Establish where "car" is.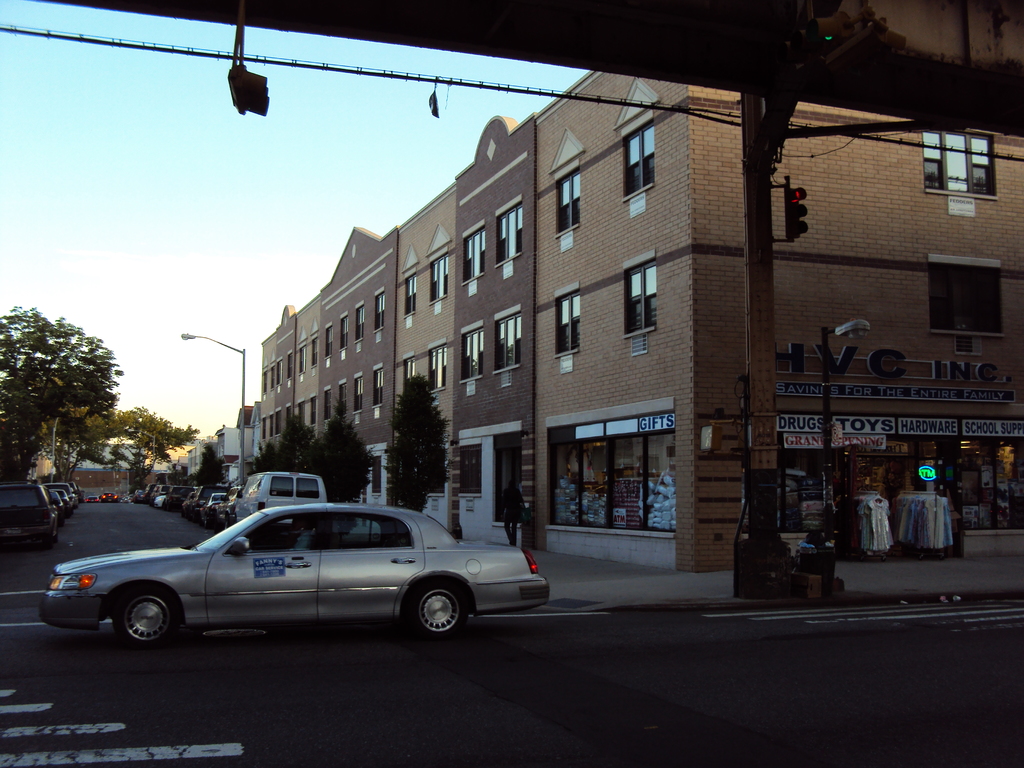
Established at 42 500 551 648.
